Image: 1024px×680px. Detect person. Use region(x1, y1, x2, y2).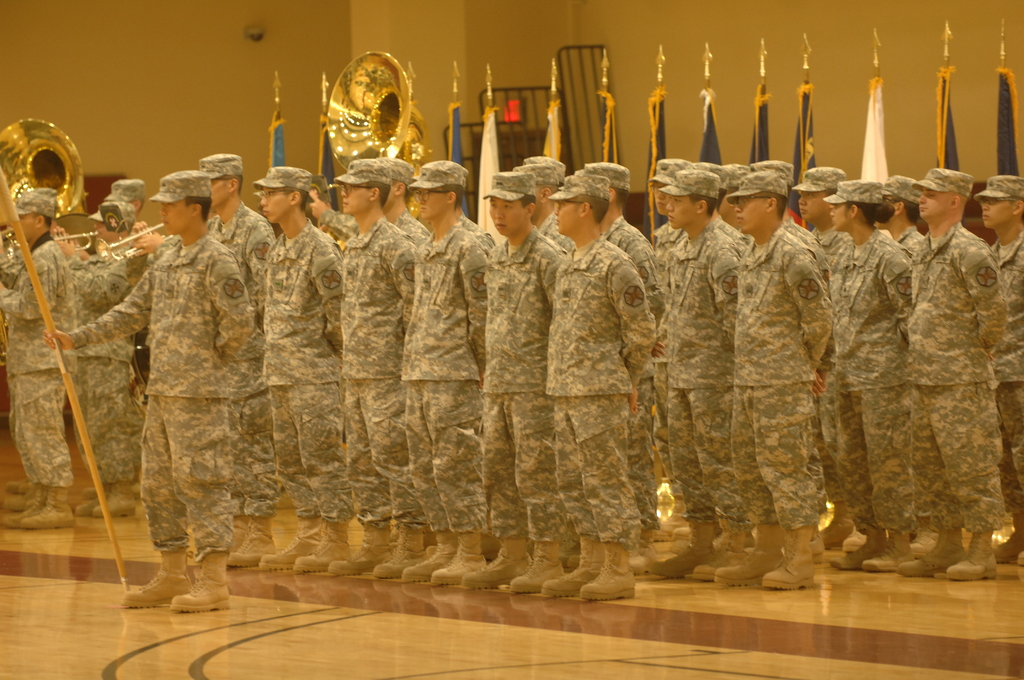
region(521, 152, 567, 190).
